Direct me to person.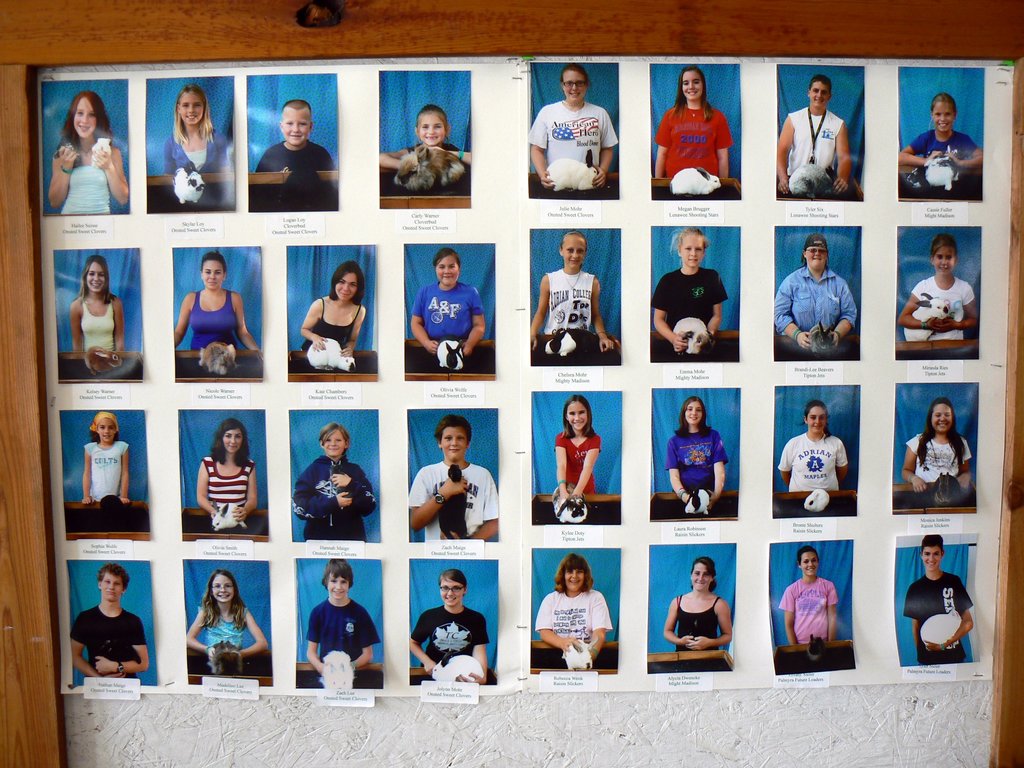
Direction: <bbox>529, 232, 615, 352</bbox>.
